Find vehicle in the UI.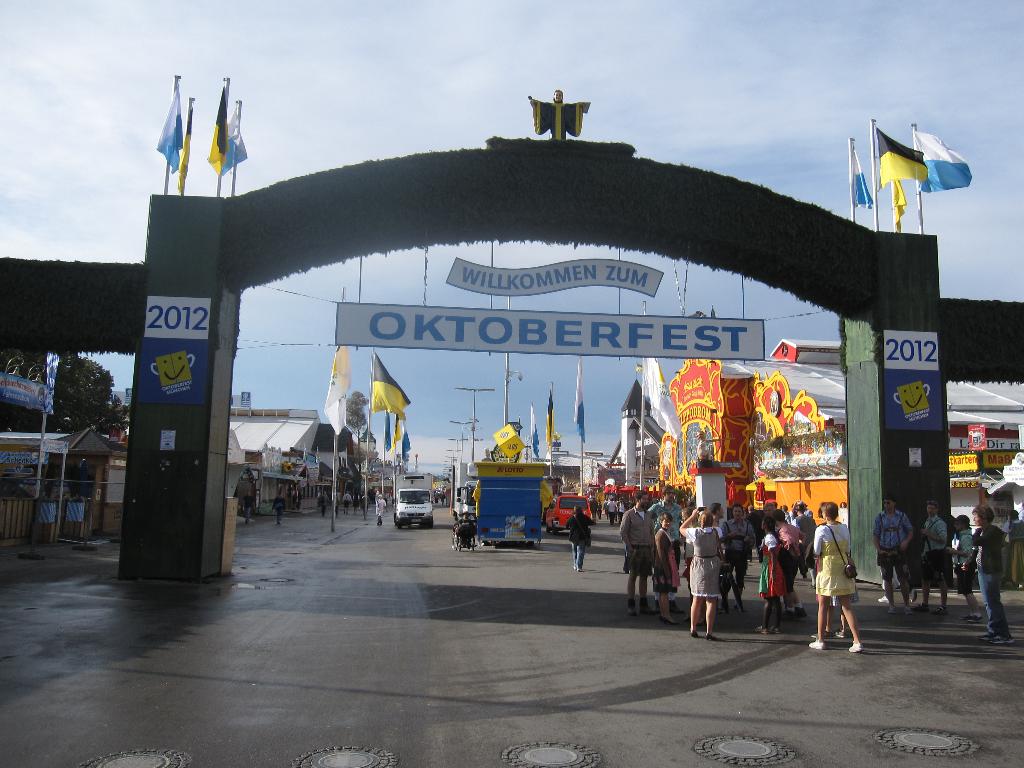
UI element at 396 466 435 534.
